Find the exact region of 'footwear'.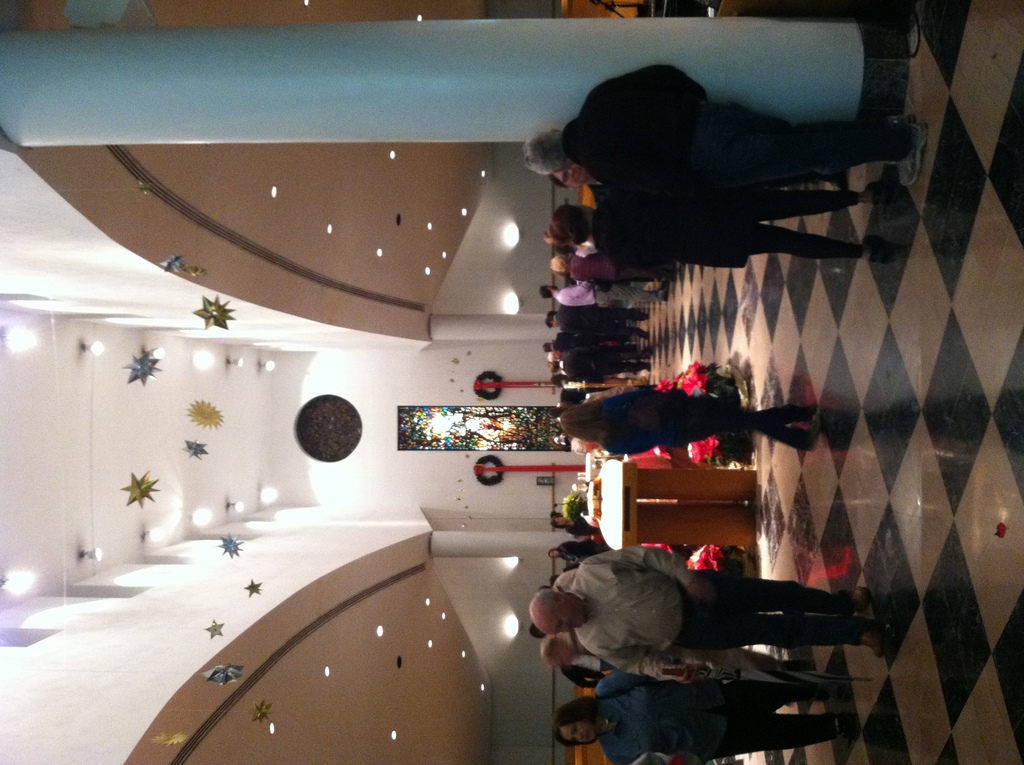
Exact region: select_region(859, 619, 885, 661).
